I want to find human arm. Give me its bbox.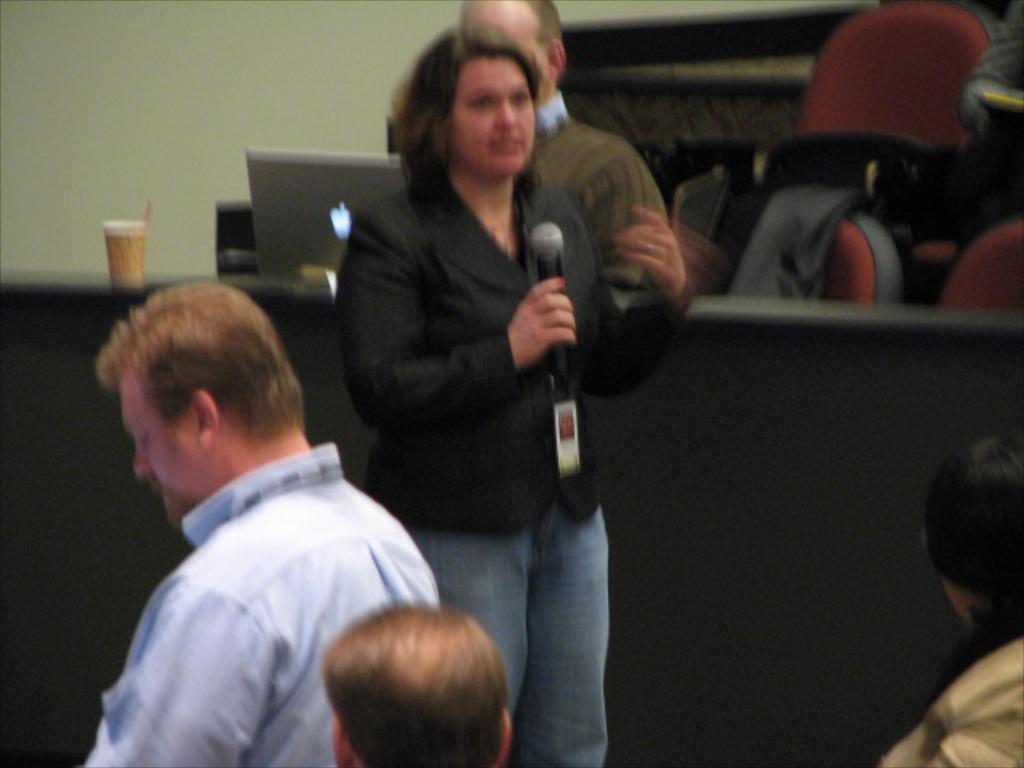
(334, 206, 584, 432).
